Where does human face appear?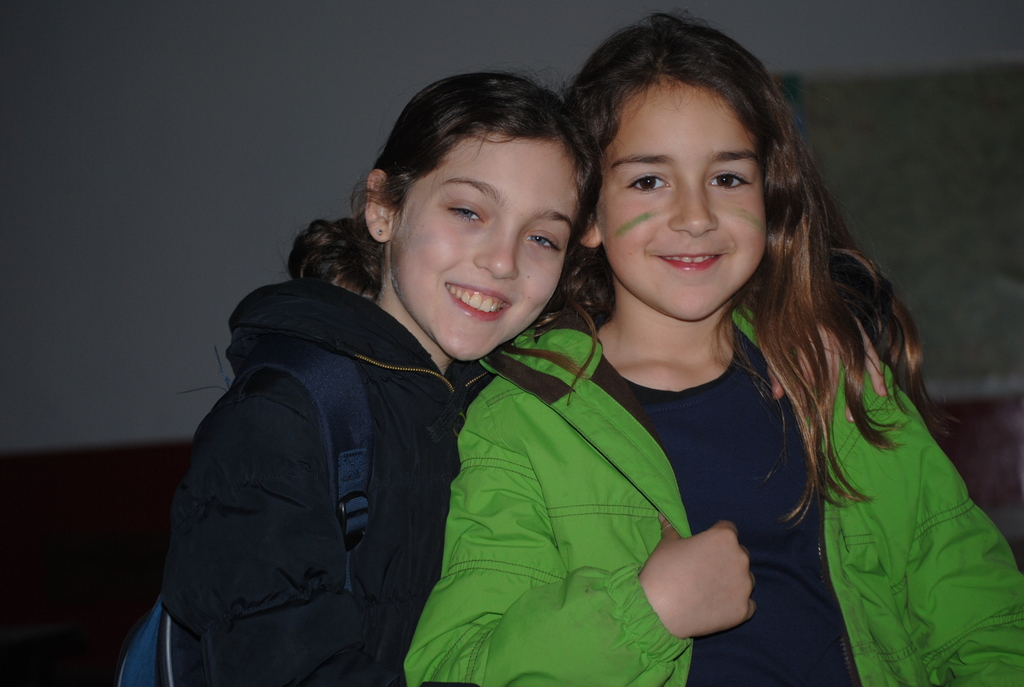
Appears at [390, 122, 582, 362].
